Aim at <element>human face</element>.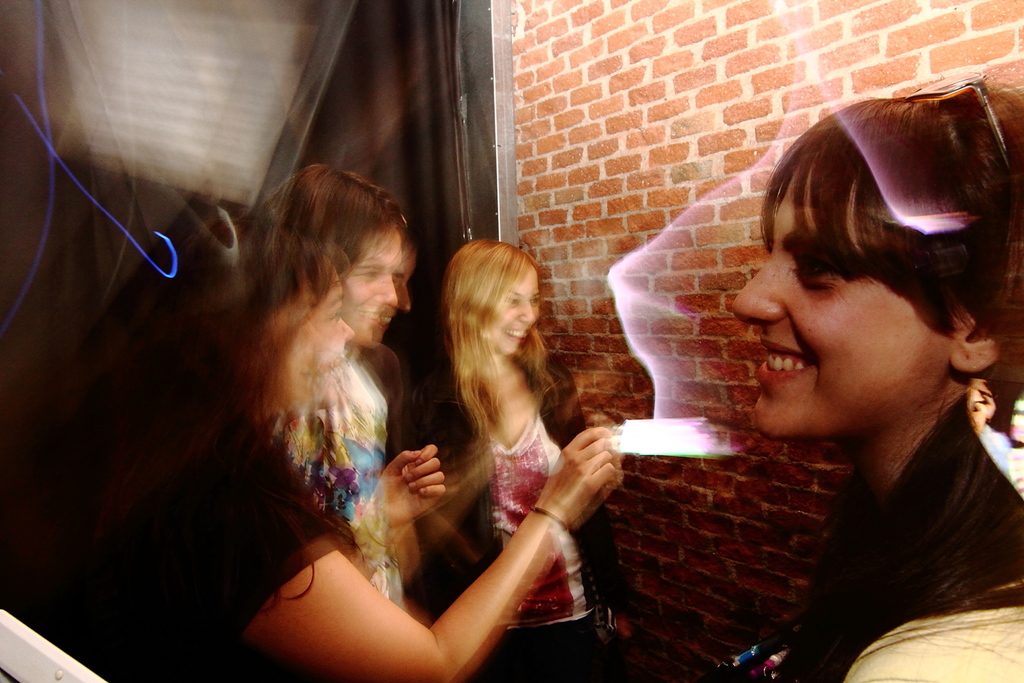
Aimed at [341,234,404,350].
